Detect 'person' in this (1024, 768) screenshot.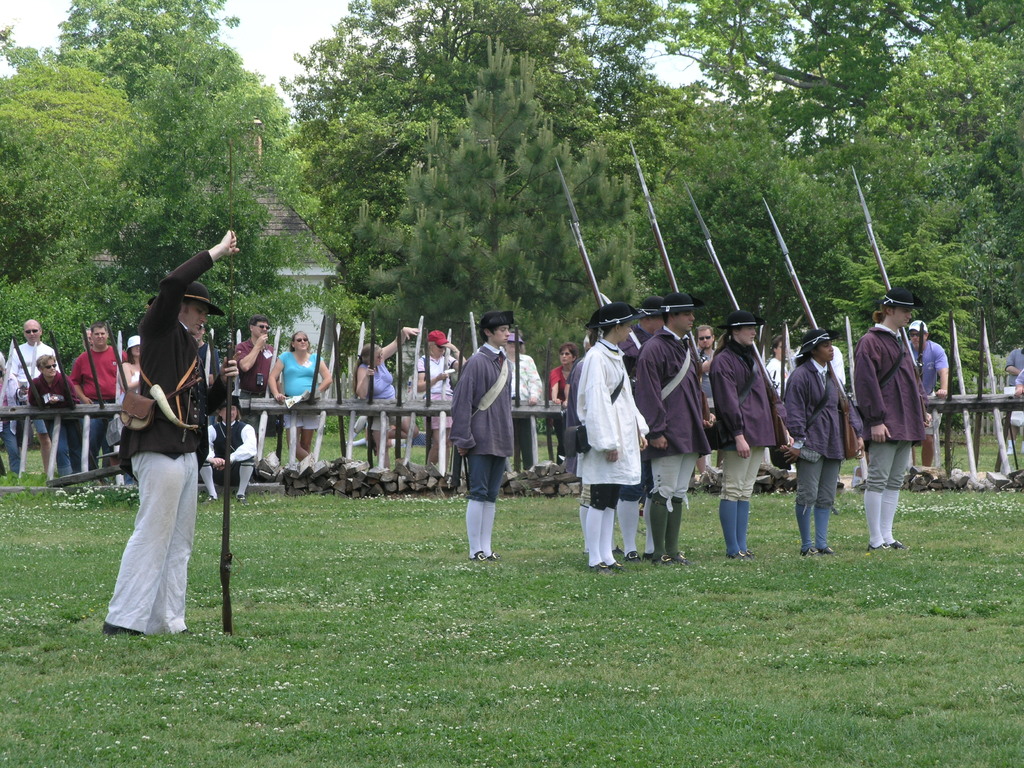
Detection: bbox=[572, 299, 650, 570].
